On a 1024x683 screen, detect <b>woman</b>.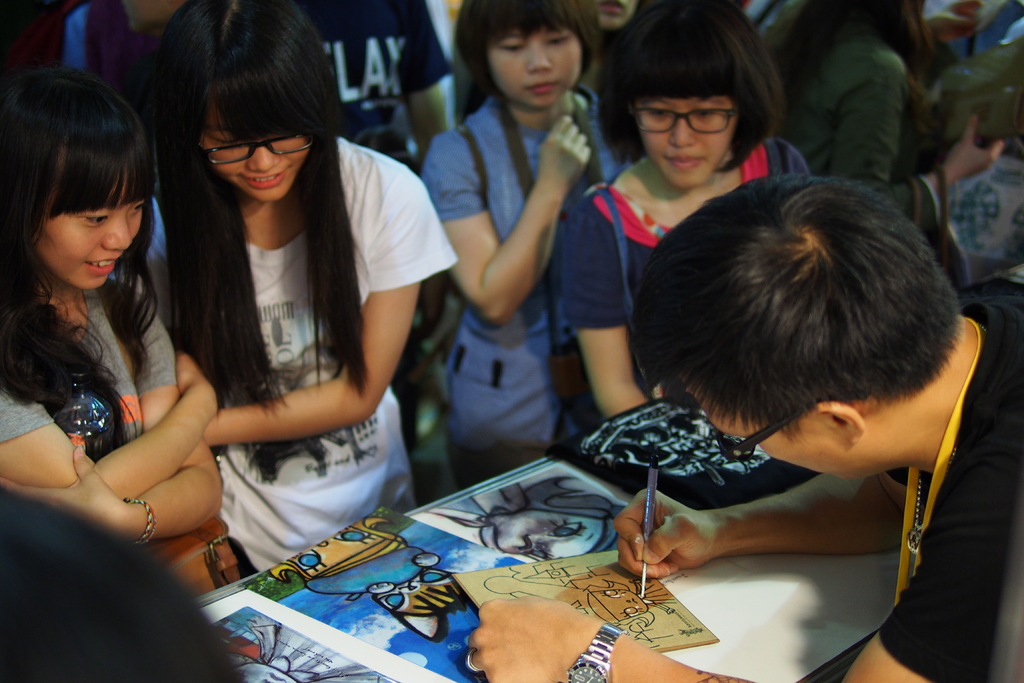
749,0,1006,255.
